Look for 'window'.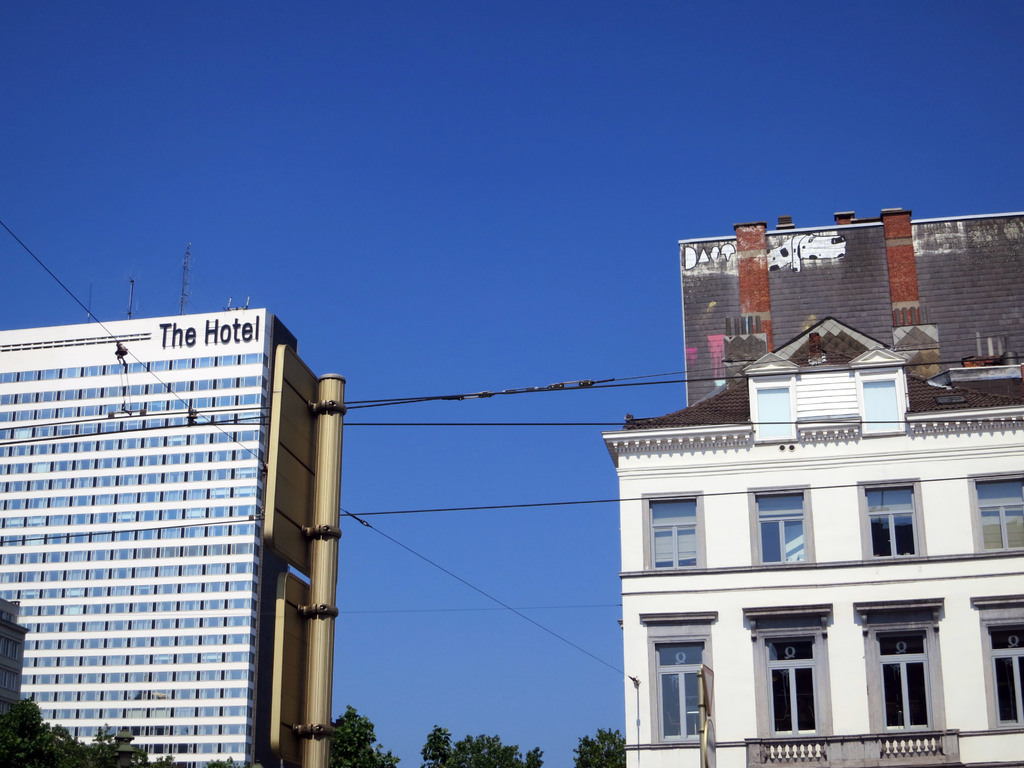
Found: box=[746, 616, 841, 742].
